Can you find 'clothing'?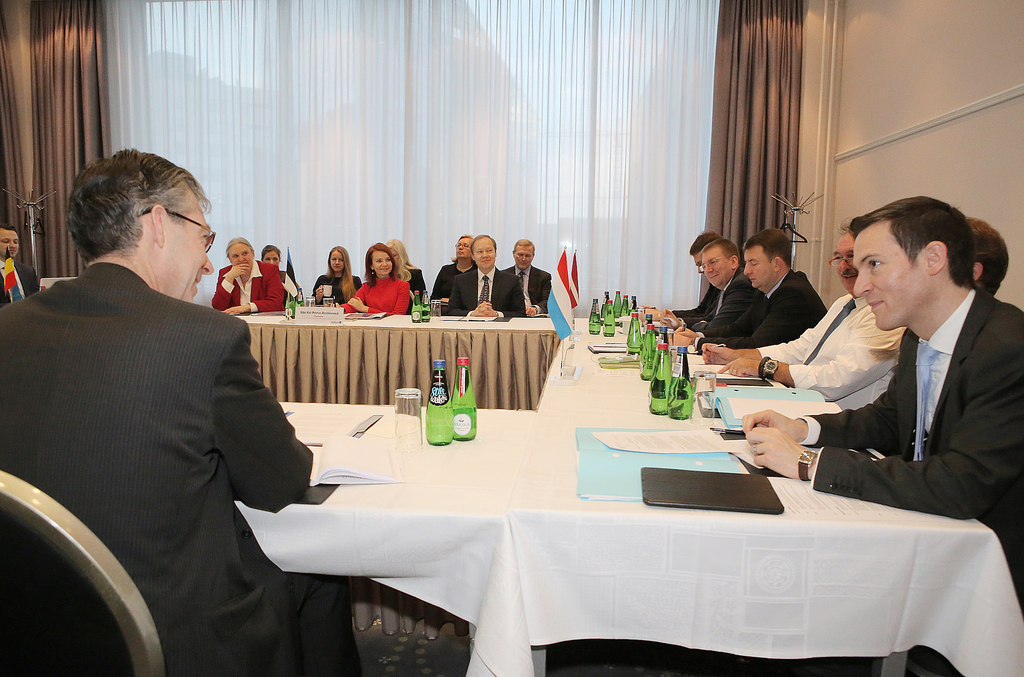
Yes, bounding box: 431,267,460,308.
